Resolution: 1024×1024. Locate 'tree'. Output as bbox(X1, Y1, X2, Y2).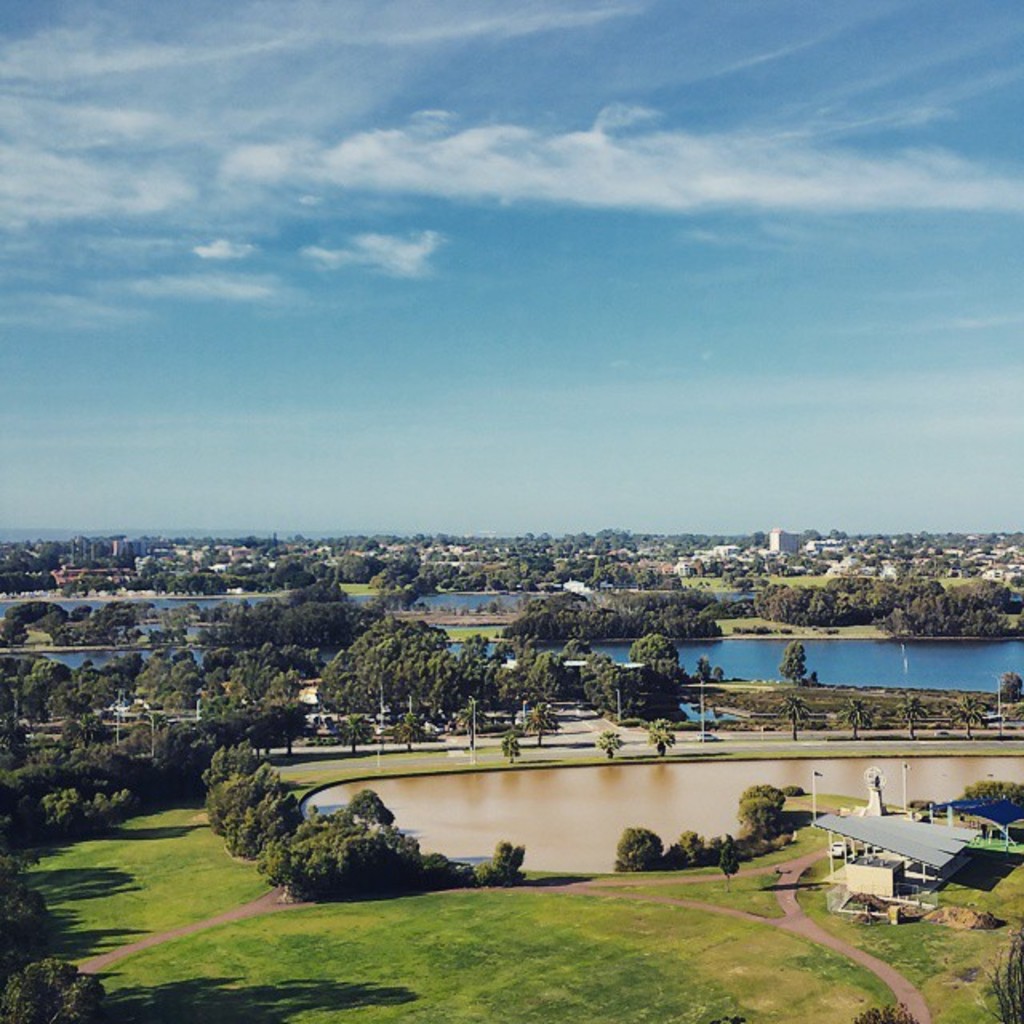
bbox(0, 942, 26, 982).
